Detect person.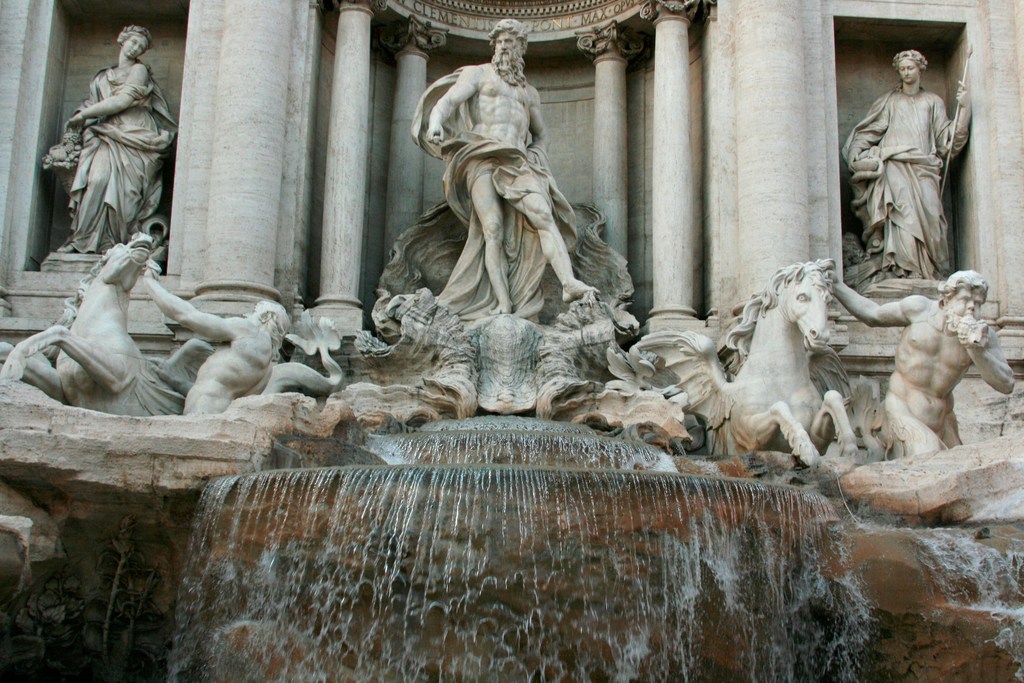
Detected at 817:272:1023:462.
